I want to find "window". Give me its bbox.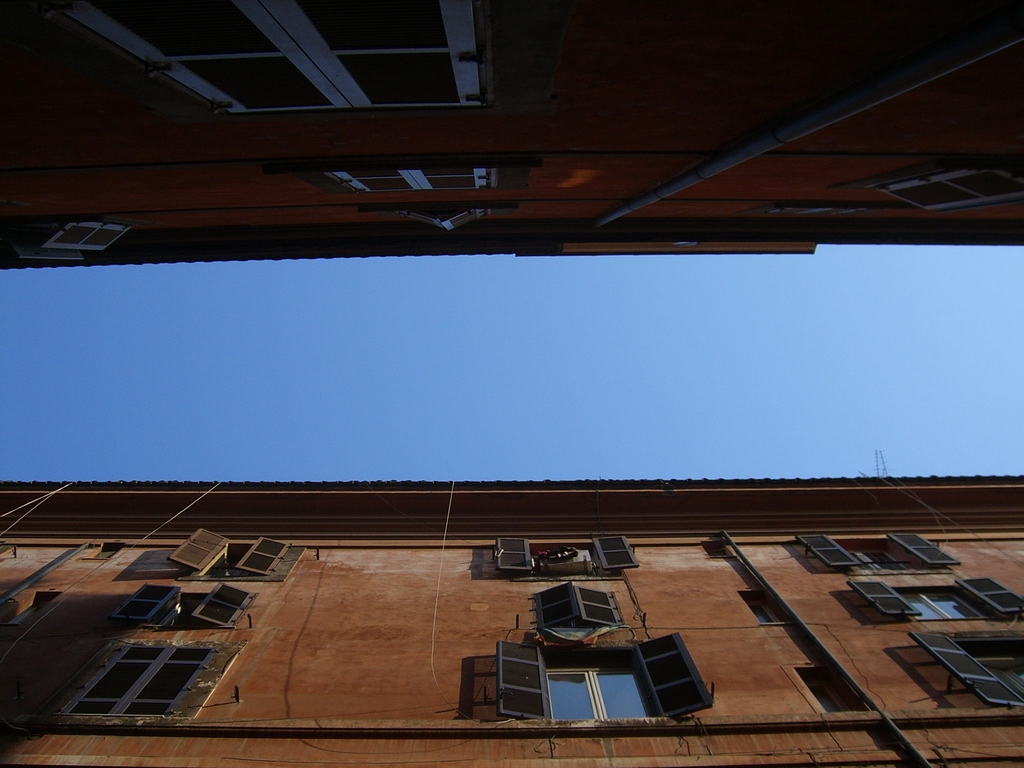
locate(892, 575, 988, 616).
